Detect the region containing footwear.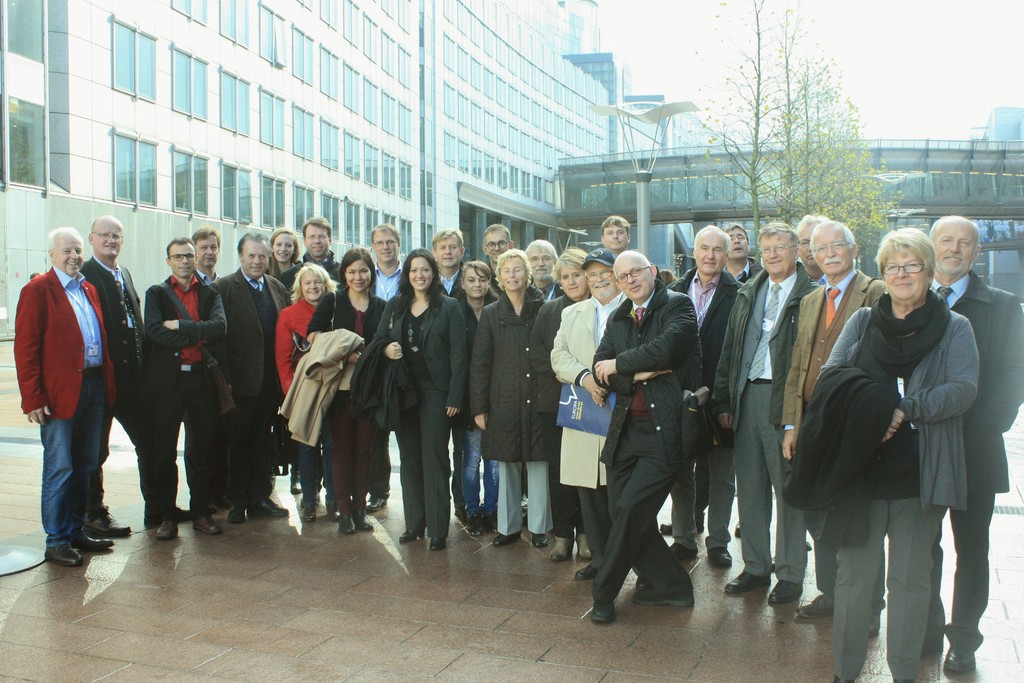
x1=86 y1=514 x2=131 y2=532.
